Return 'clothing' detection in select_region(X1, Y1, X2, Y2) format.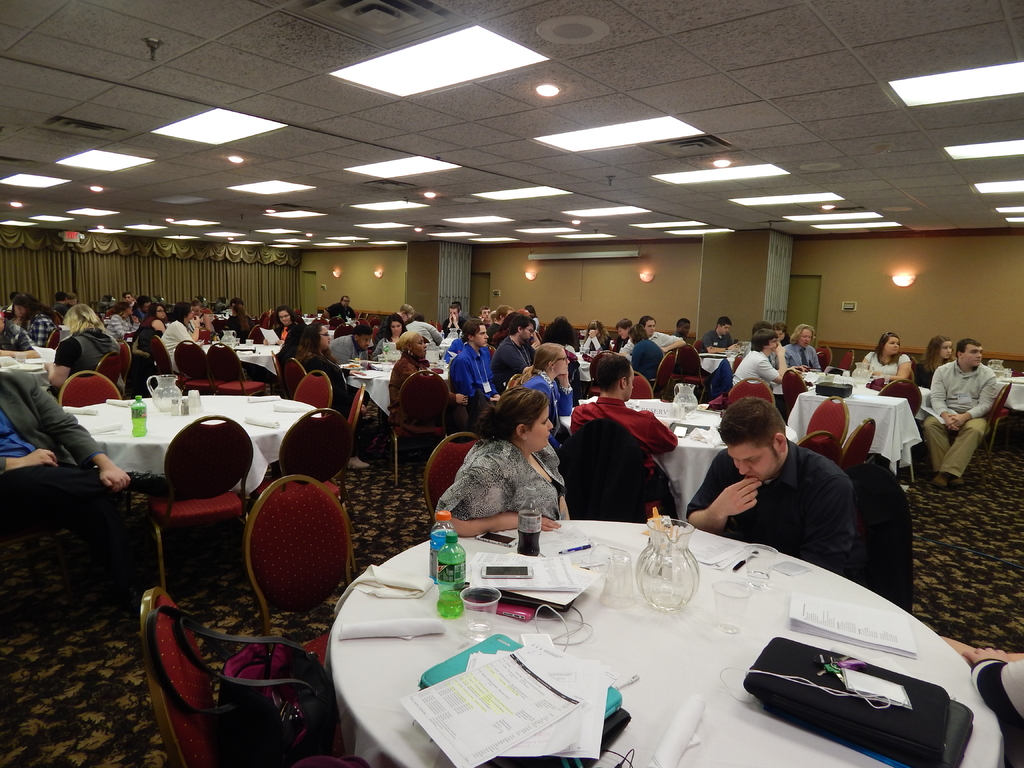
select_region(139, 312, 160, 332).
